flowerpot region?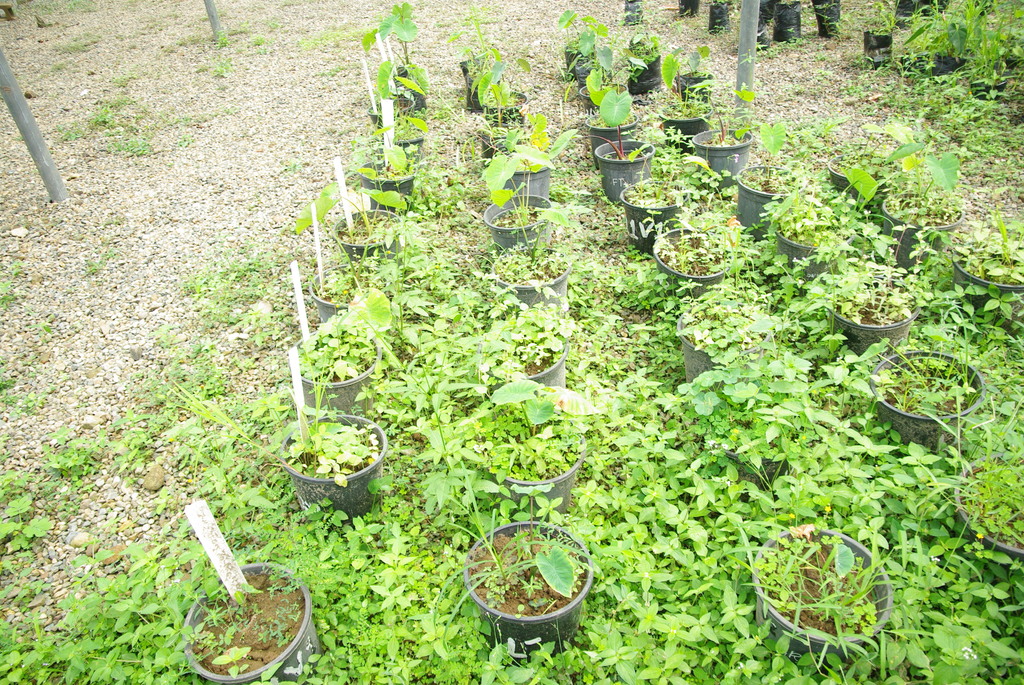
823/283/911/361
